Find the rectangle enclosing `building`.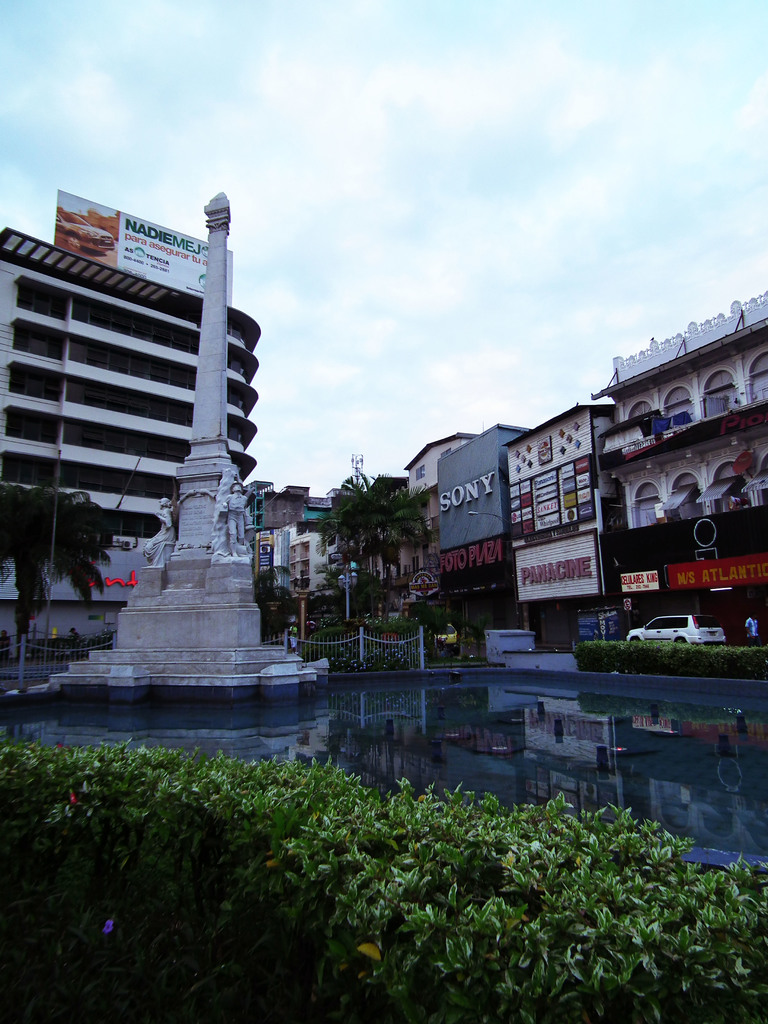
bbox=[0, 227, 258, 657].
